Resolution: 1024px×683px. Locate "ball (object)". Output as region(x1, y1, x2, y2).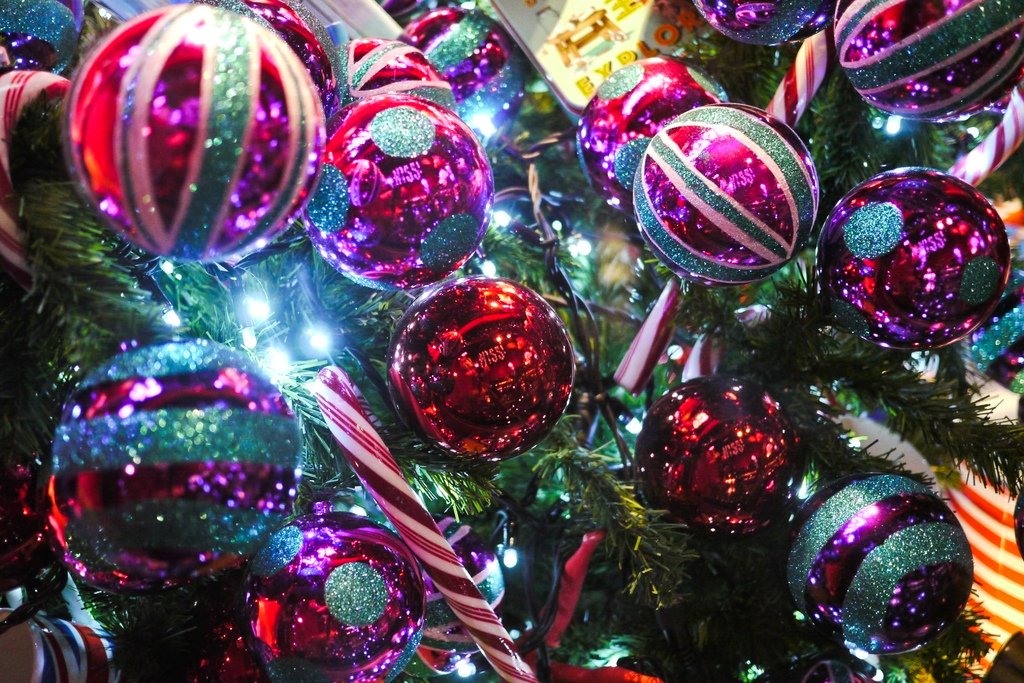
region(305, 94, 495, 290).
